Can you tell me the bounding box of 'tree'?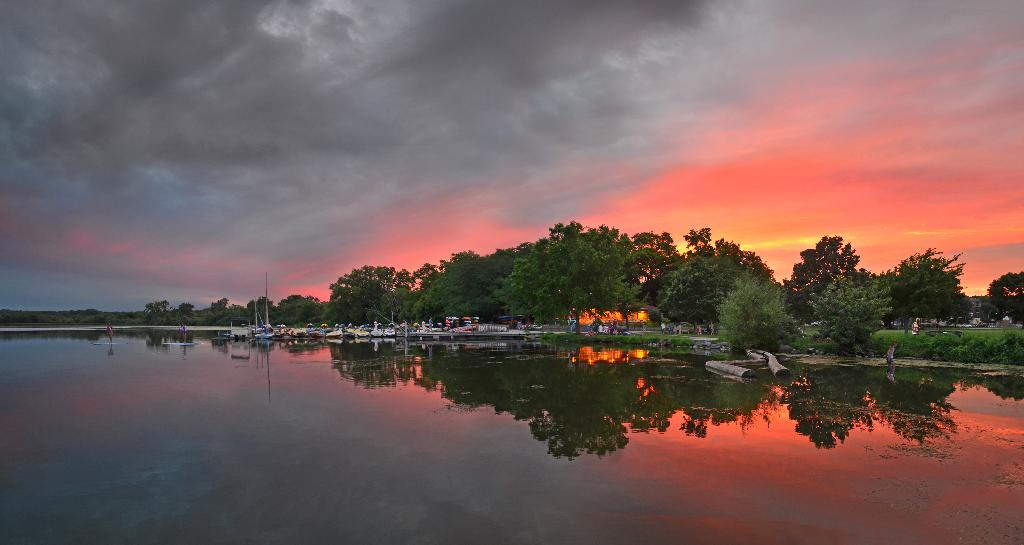
Rect(651, 252, 755, 329).
